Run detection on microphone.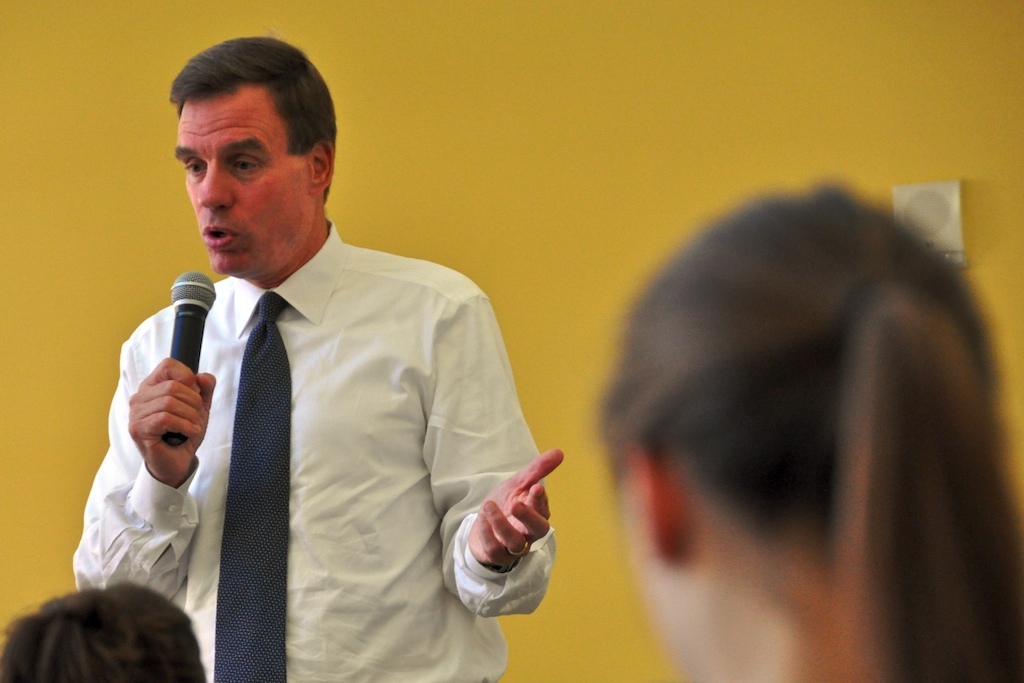
Result: left=159, top=266, right=222, bottom=457.
